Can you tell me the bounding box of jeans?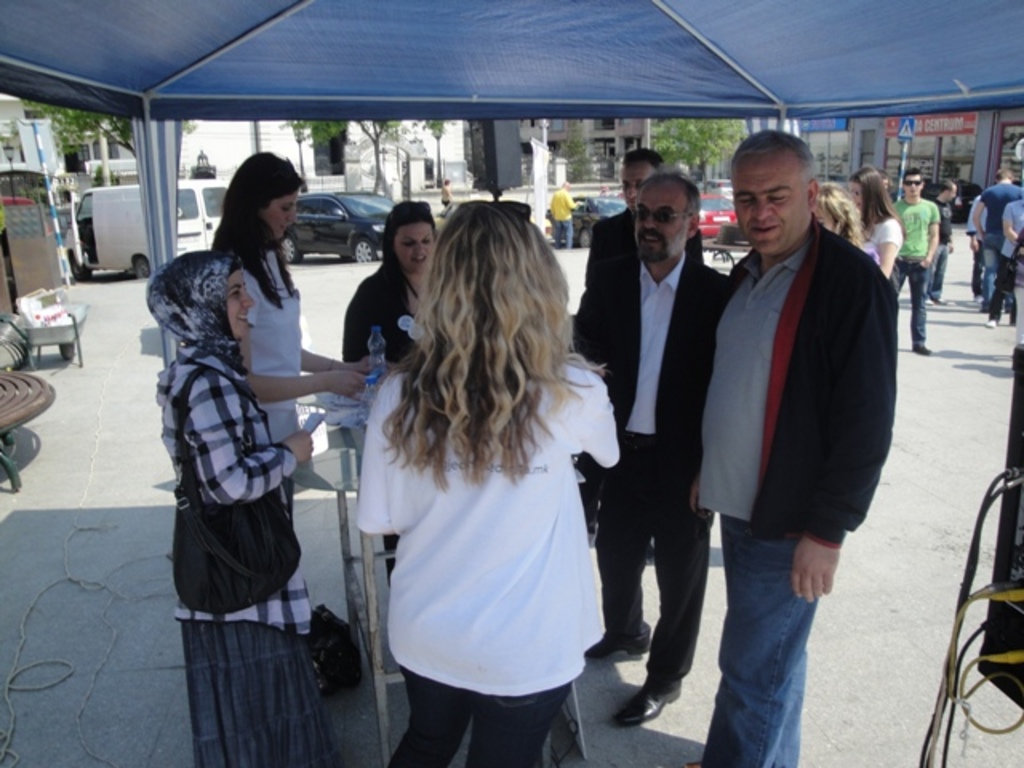
left=387, top=667, right=570, bottom=766.
